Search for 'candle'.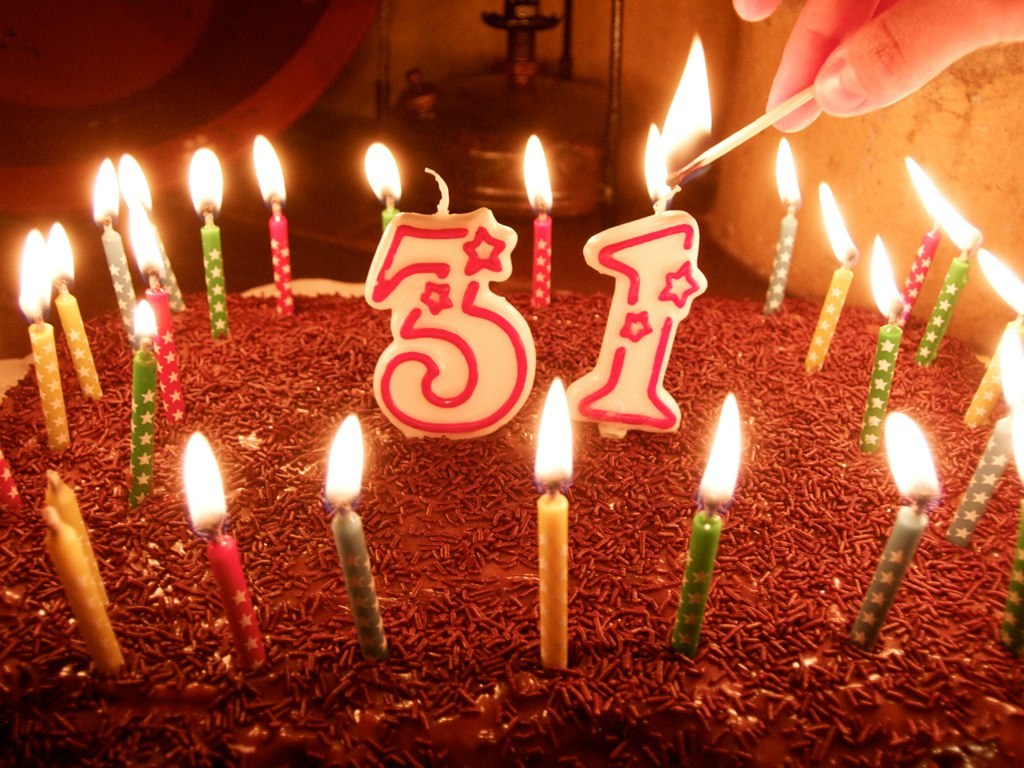
Found at l=18, t=228, r=72, b=446.
